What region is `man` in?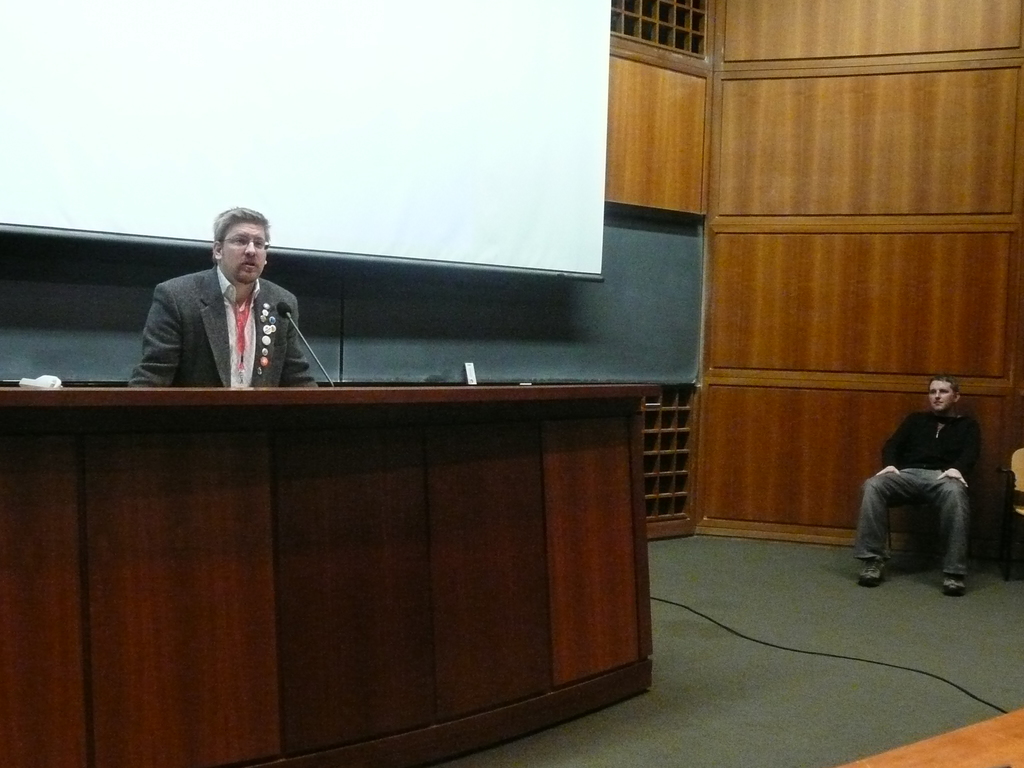
(130, 202, 319, 390).
